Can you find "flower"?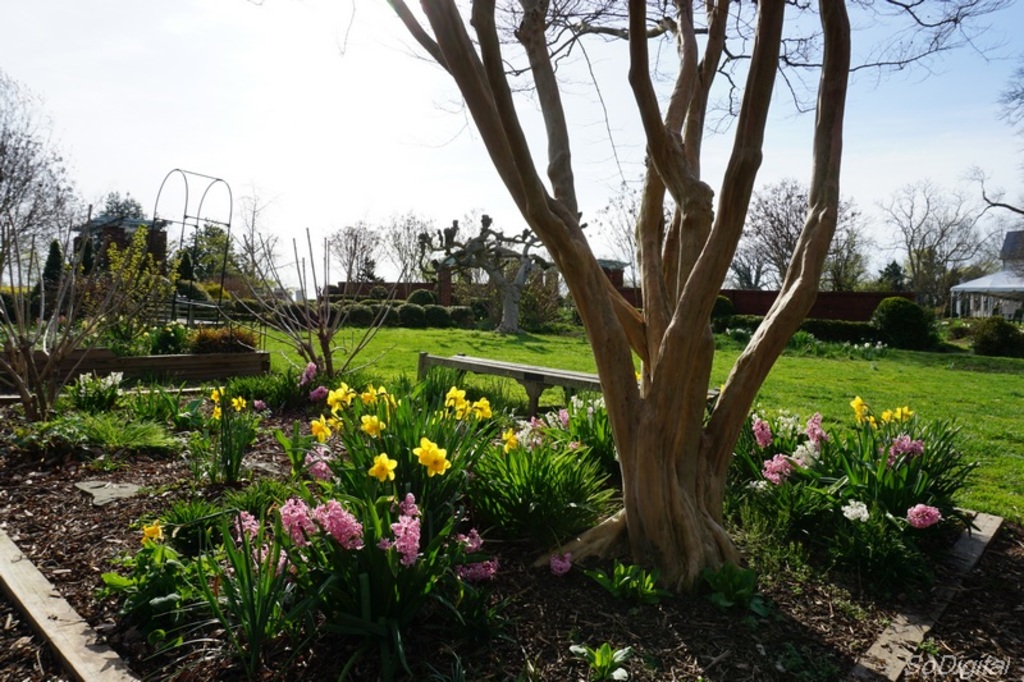
Yes, bounding box: <bbox>535, 413, 549, 447</bbox>.
